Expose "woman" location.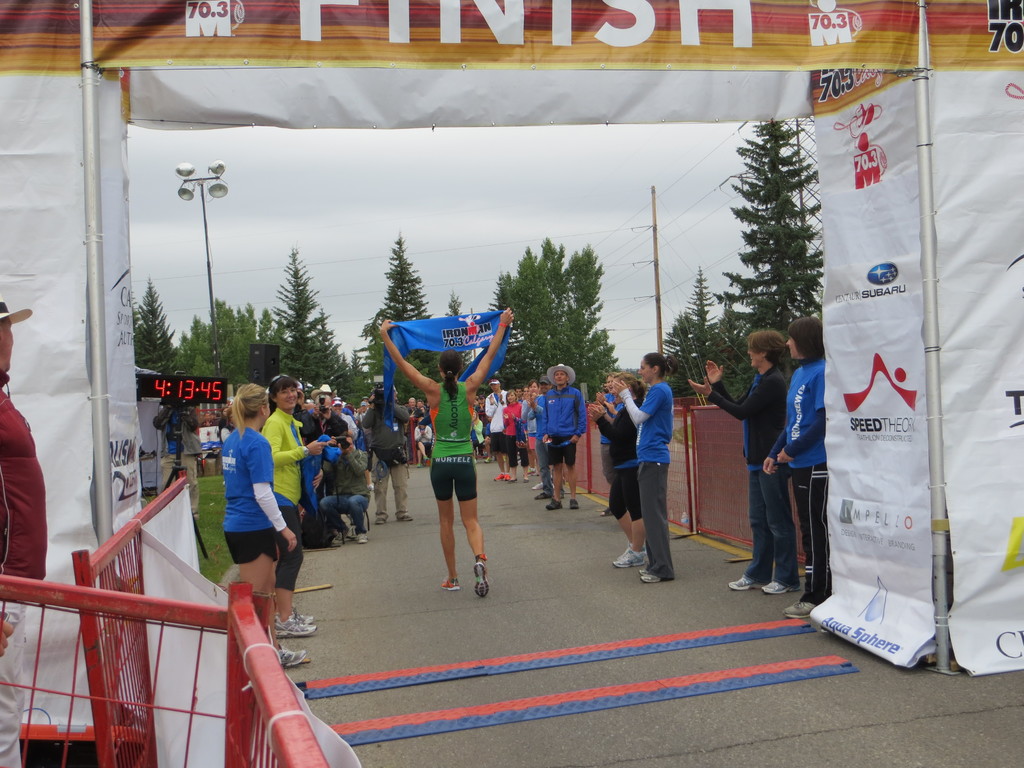
Exposed at pyautogui.locateOnScreen(222, 383, 307, 665).
